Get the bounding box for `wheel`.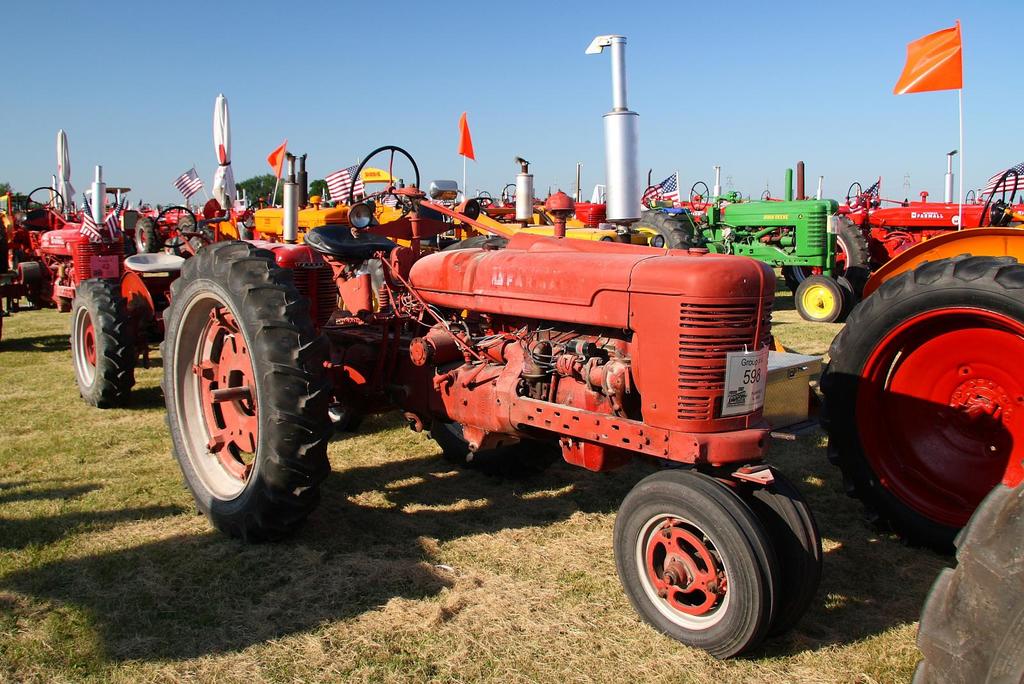
locate(832, 216, 876, 288).
